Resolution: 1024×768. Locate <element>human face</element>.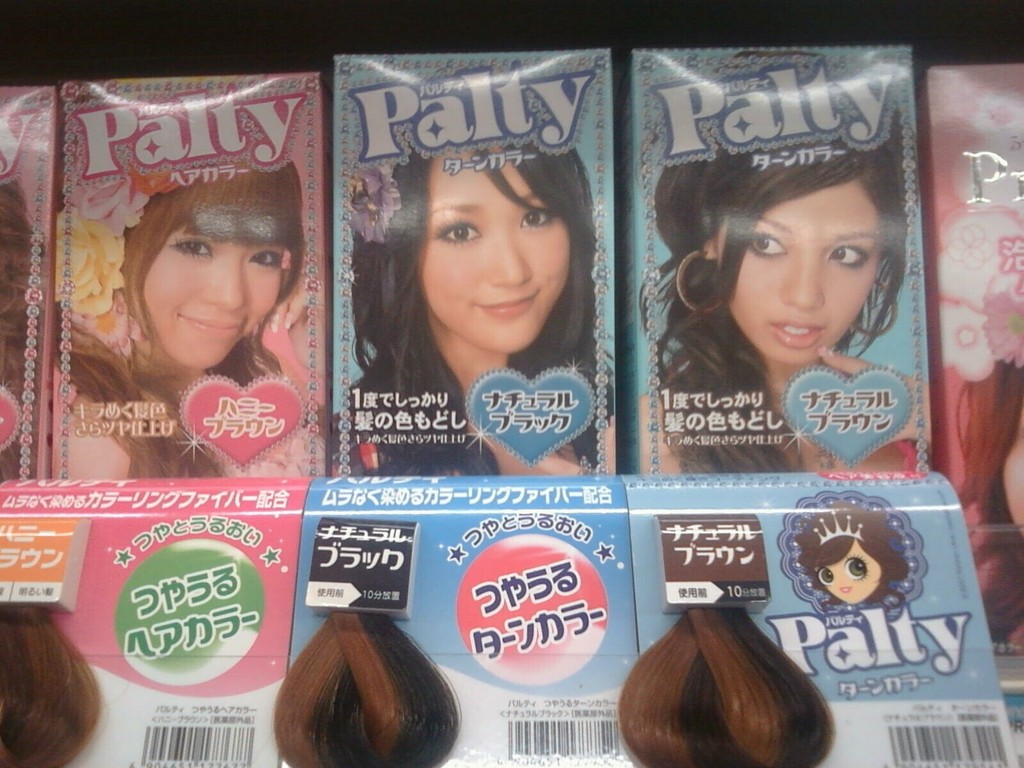
723,183,883,362.
